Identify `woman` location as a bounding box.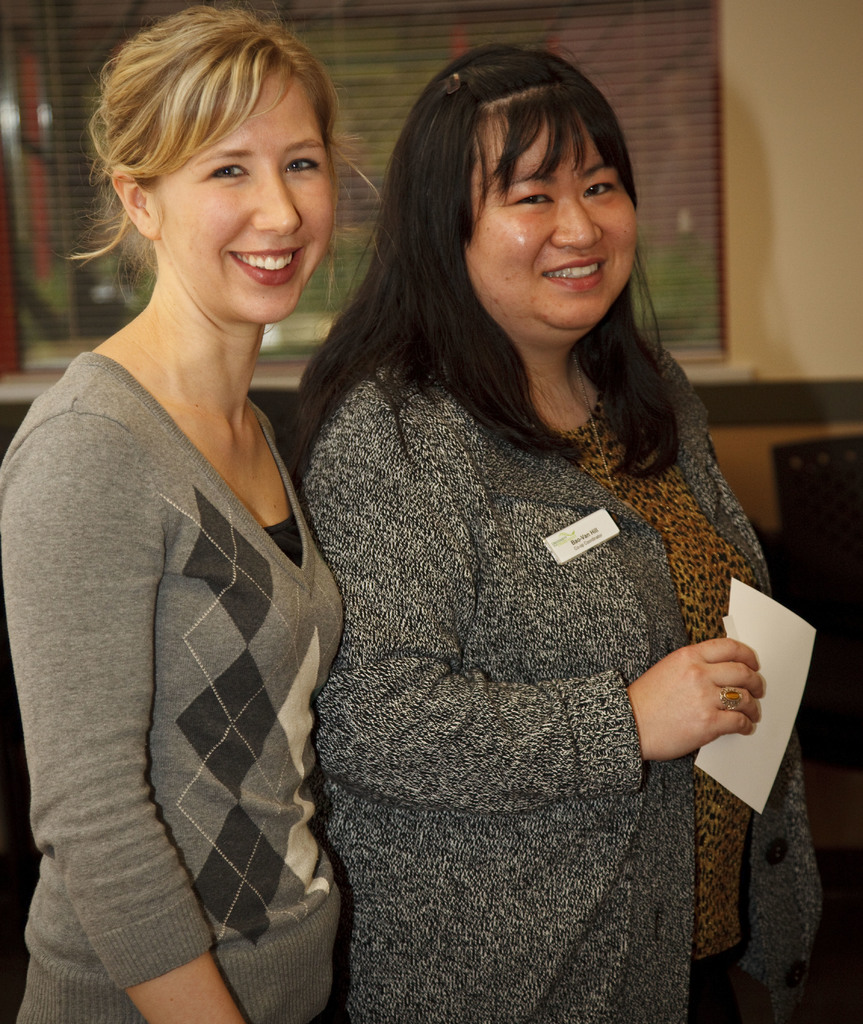
(left=0, top=6, right=382, bottom=1023).
